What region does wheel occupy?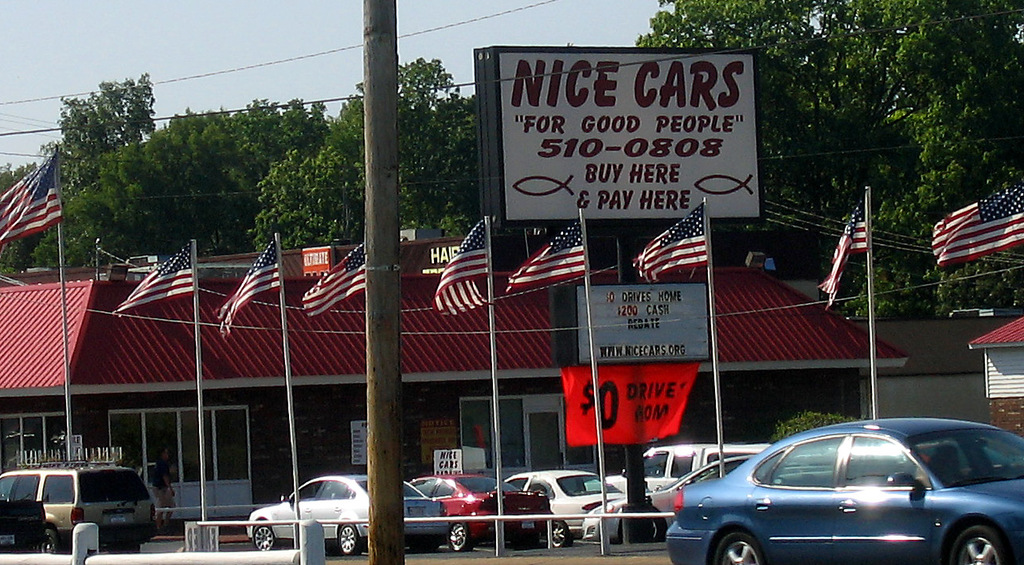
708 523 763 564.
